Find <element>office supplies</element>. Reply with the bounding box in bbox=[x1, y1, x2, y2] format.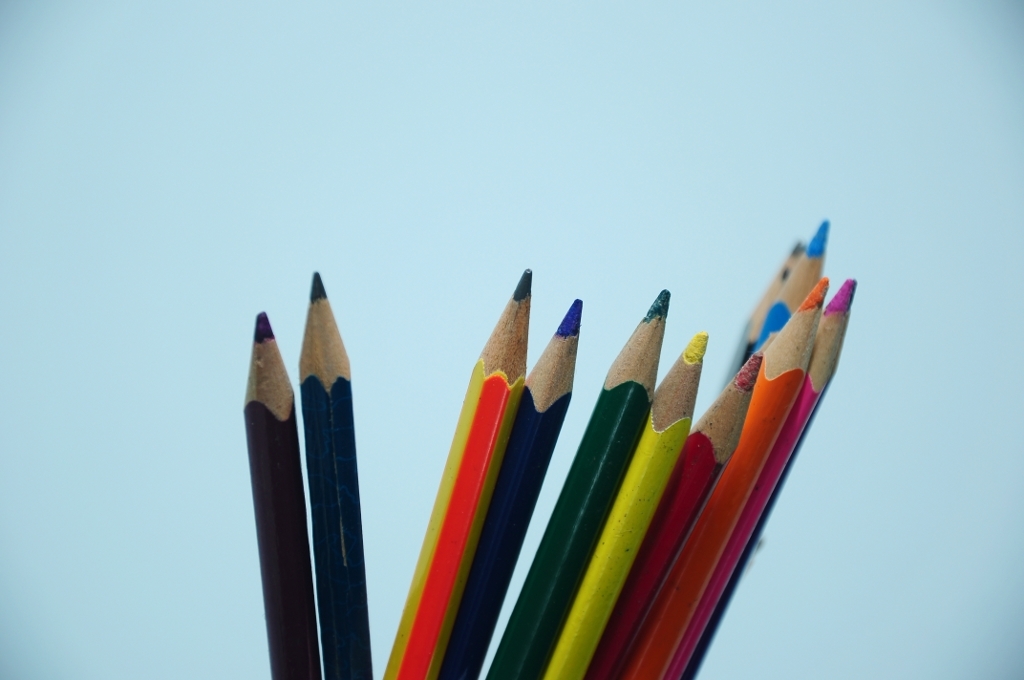
bbox=[756, 218, 834, 343].
